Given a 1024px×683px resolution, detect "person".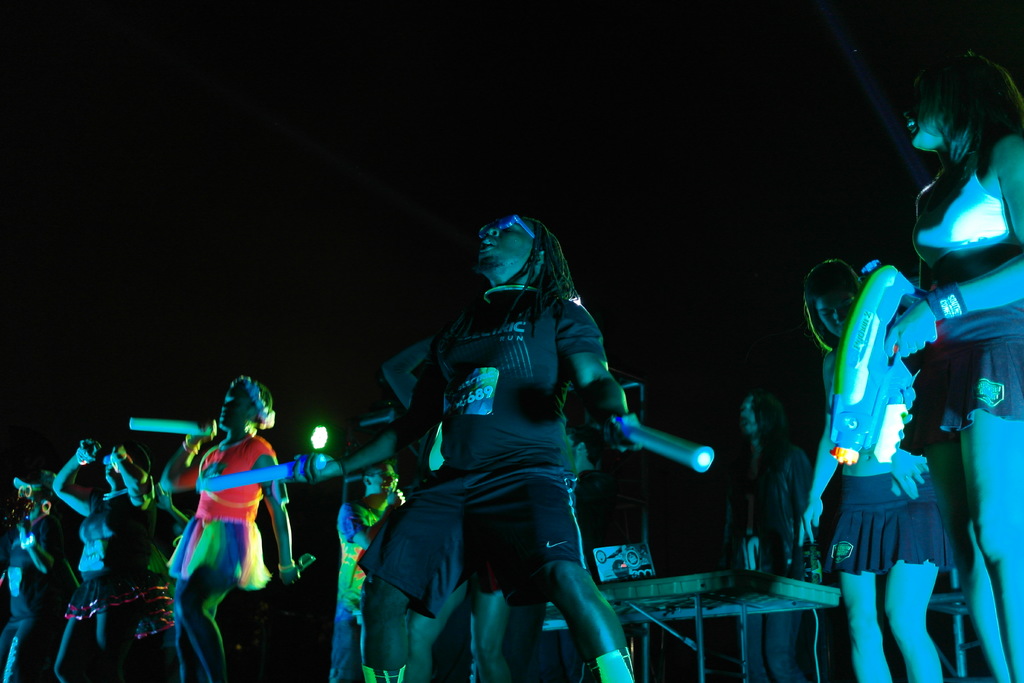
[0, 472, 65, 682].
